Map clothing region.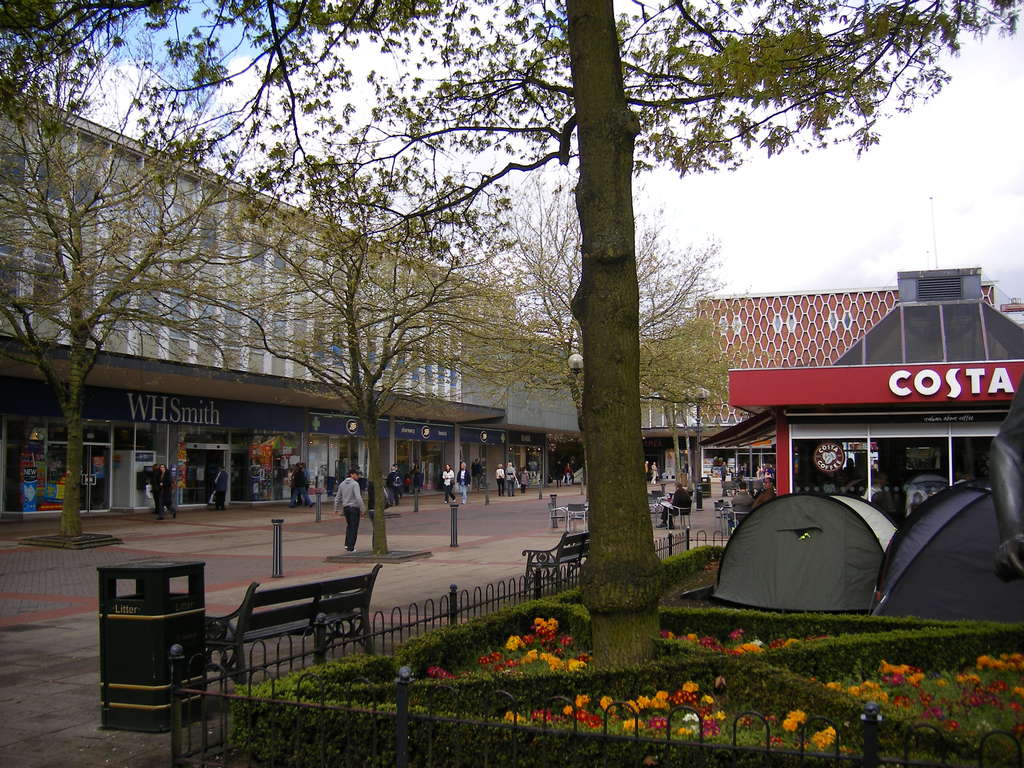
Mapped to [left=386, top=472, right=401, bottom=504].
